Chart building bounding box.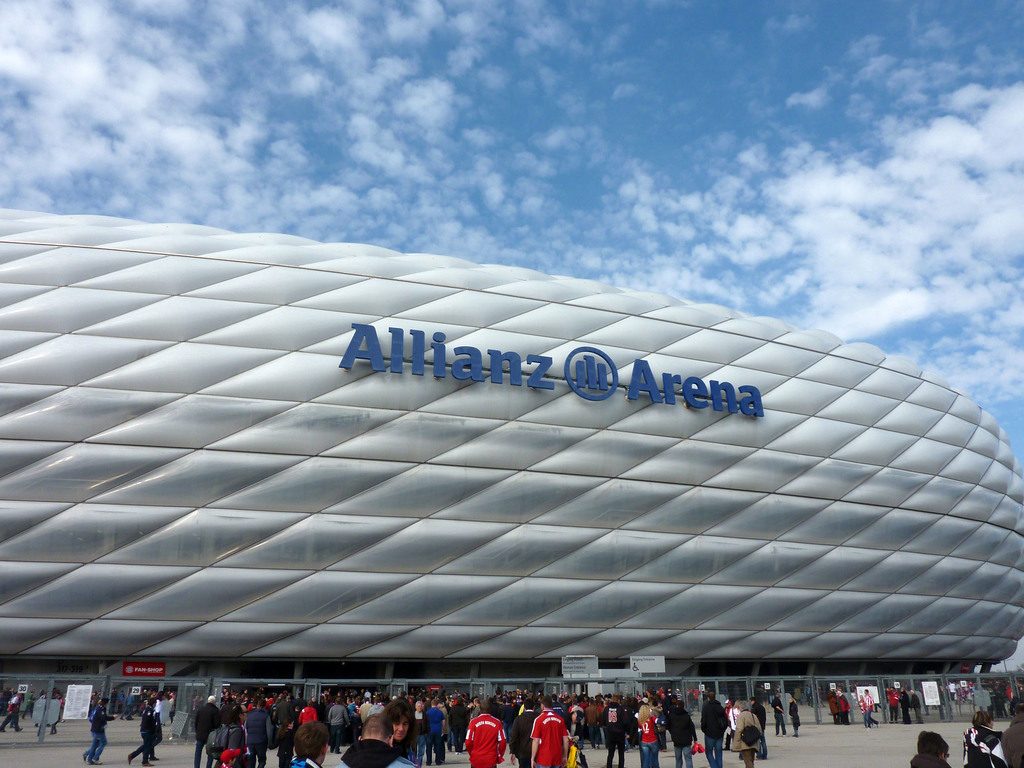
Charted: [left=0, top=209, right=1023, bottom=723].
